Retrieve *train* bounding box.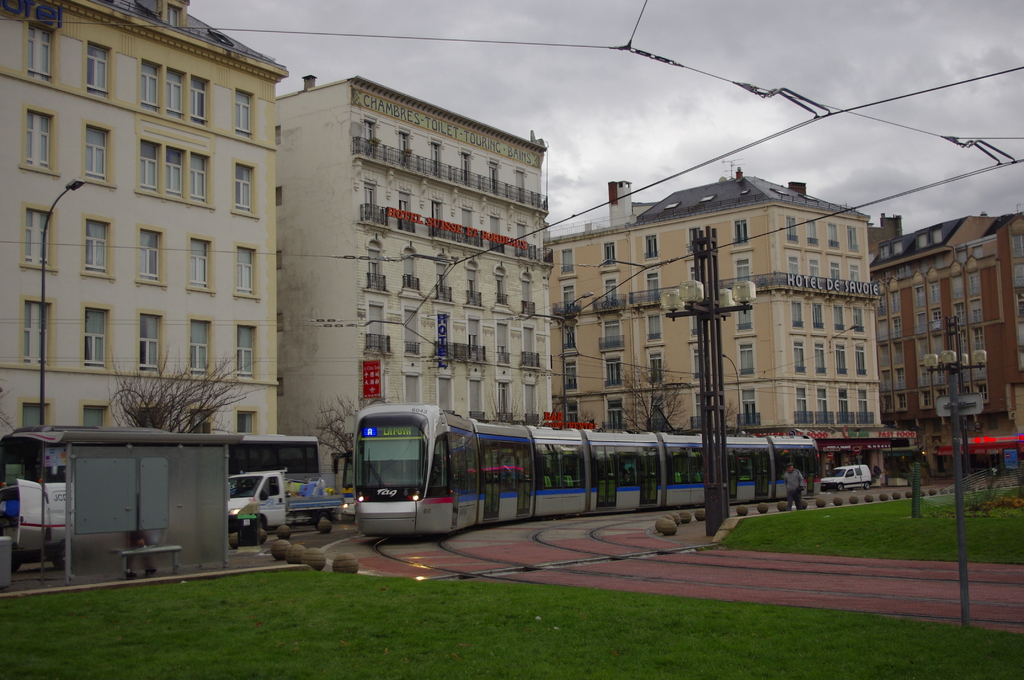
Bounding box: bbox(349, 405, 819, 539).
